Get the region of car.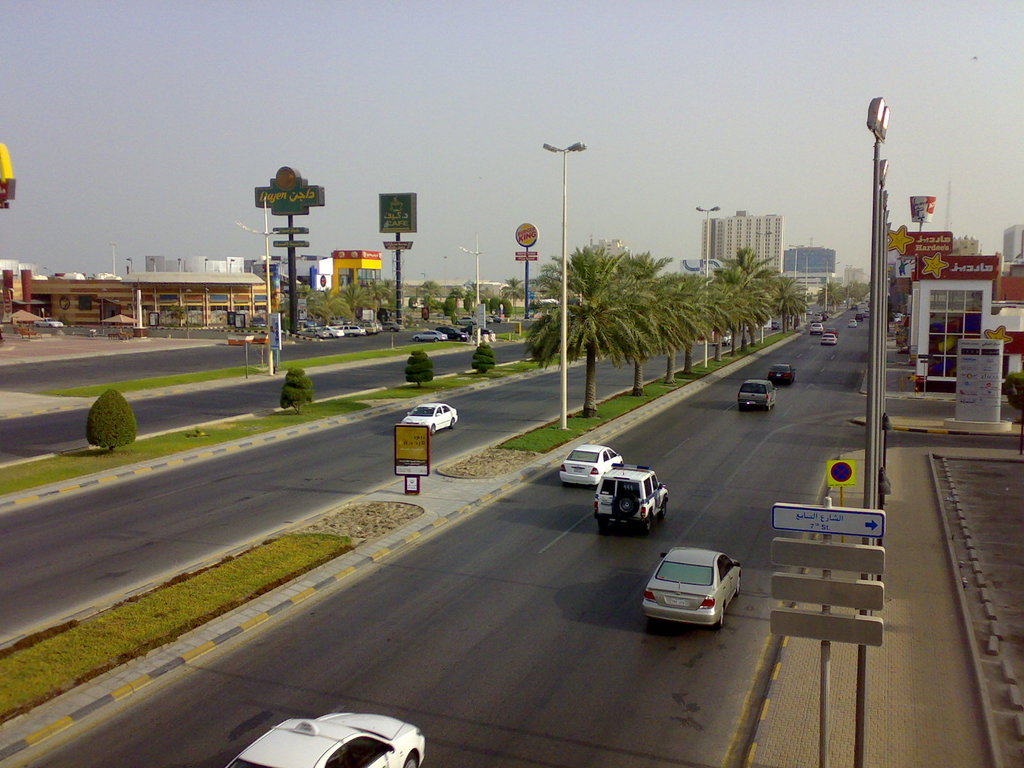
pyautogui.locateOnScreen(460, 323, 491, 331).
